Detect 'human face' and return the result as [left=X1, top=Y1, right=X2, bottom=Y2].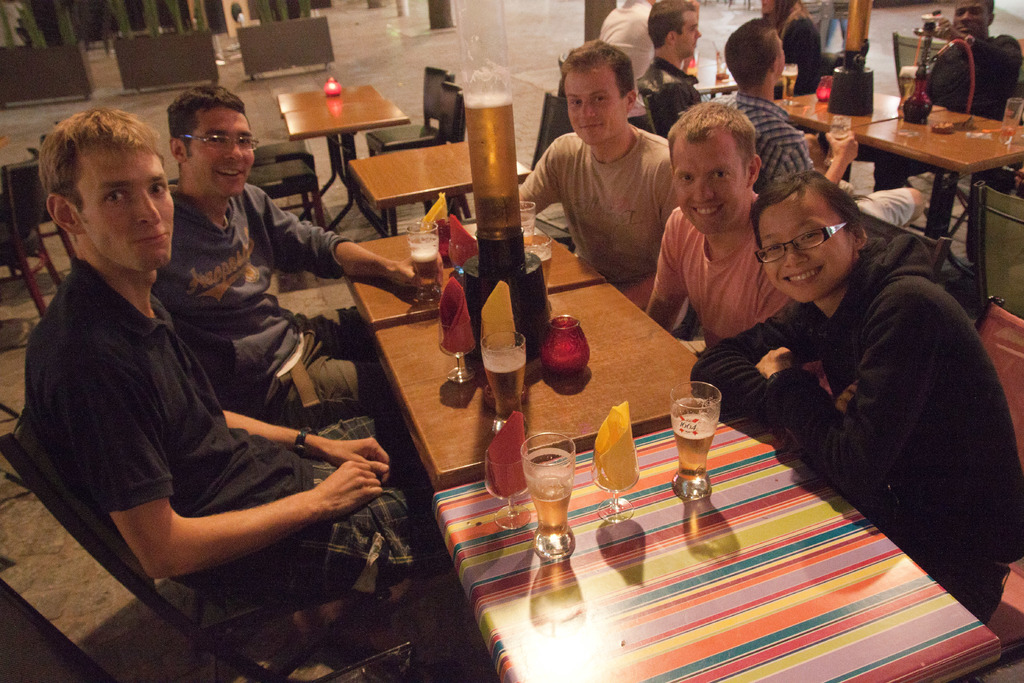
[left=677, top=13, right=706, bottom=62].
